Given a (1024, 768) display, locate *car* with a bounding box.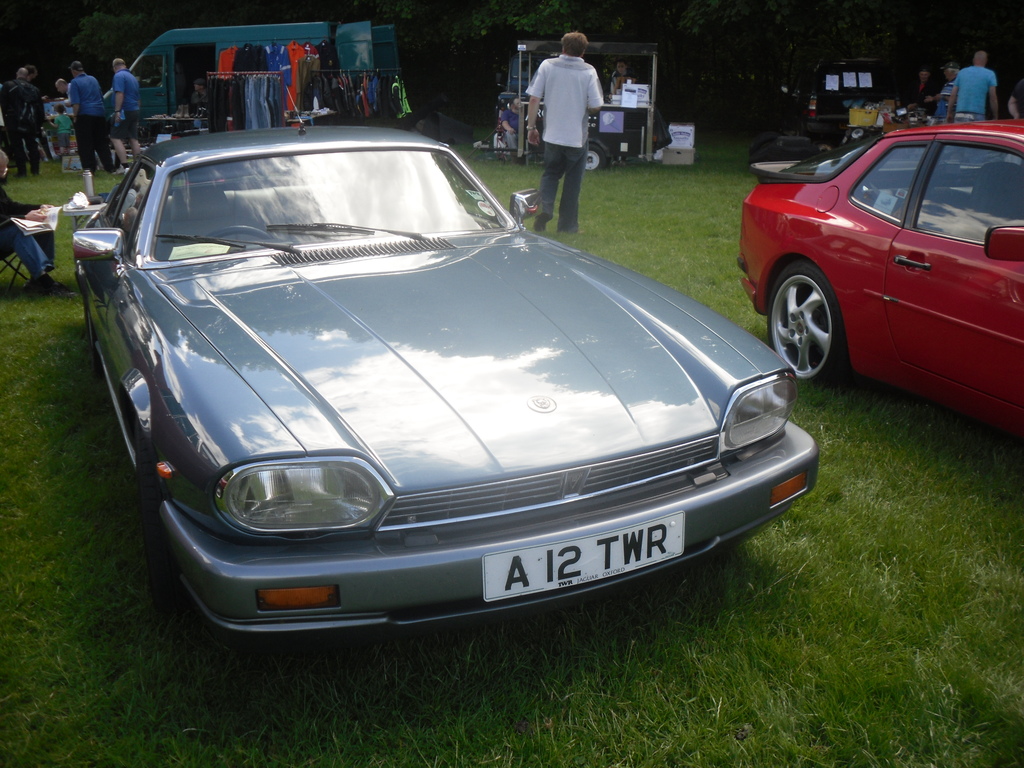
Located: box=[70, 81, 820, 657].
